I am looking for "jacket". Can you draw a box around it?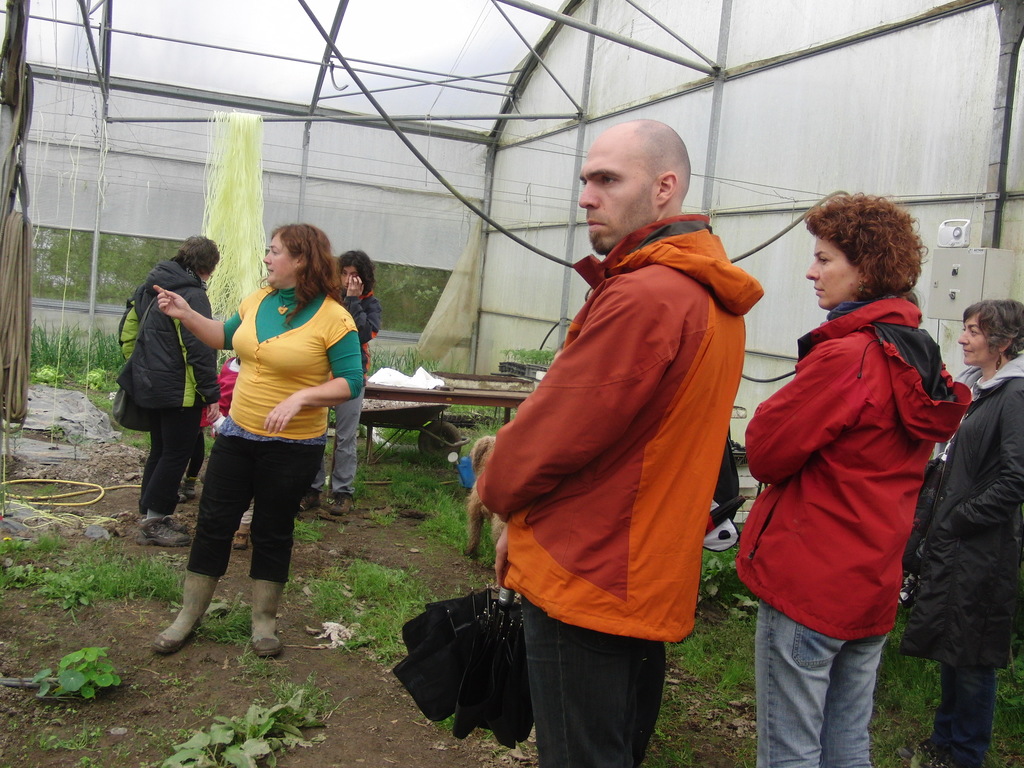
Sure, the bounding box is bbox(734, 296, 979, 643).
